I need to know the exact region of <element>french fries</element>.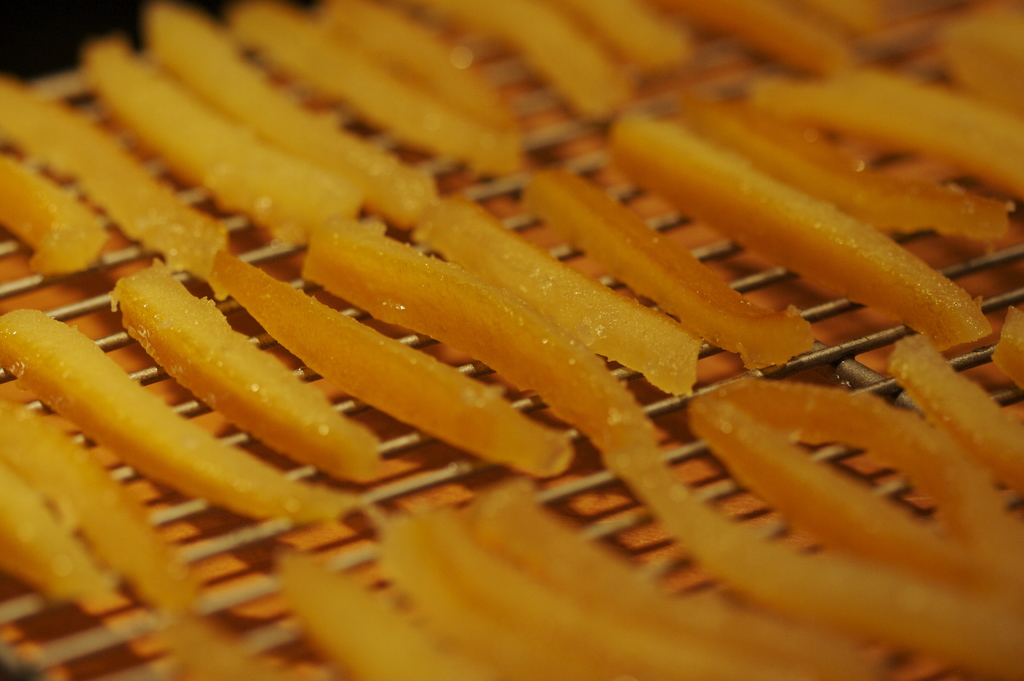
Region: detection(313, 215, 660, 475).
